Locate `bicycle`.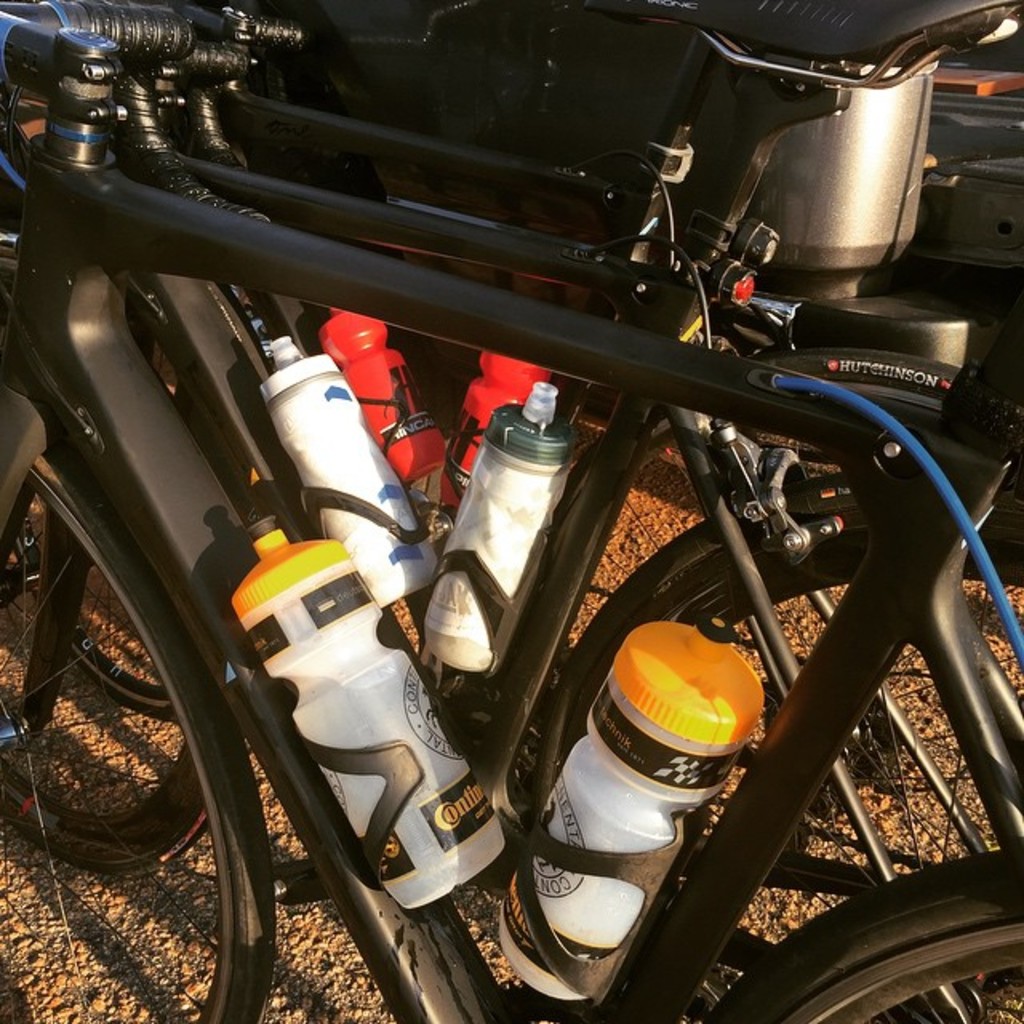
Bounding box: locate(176, 2, 1022, 581).
